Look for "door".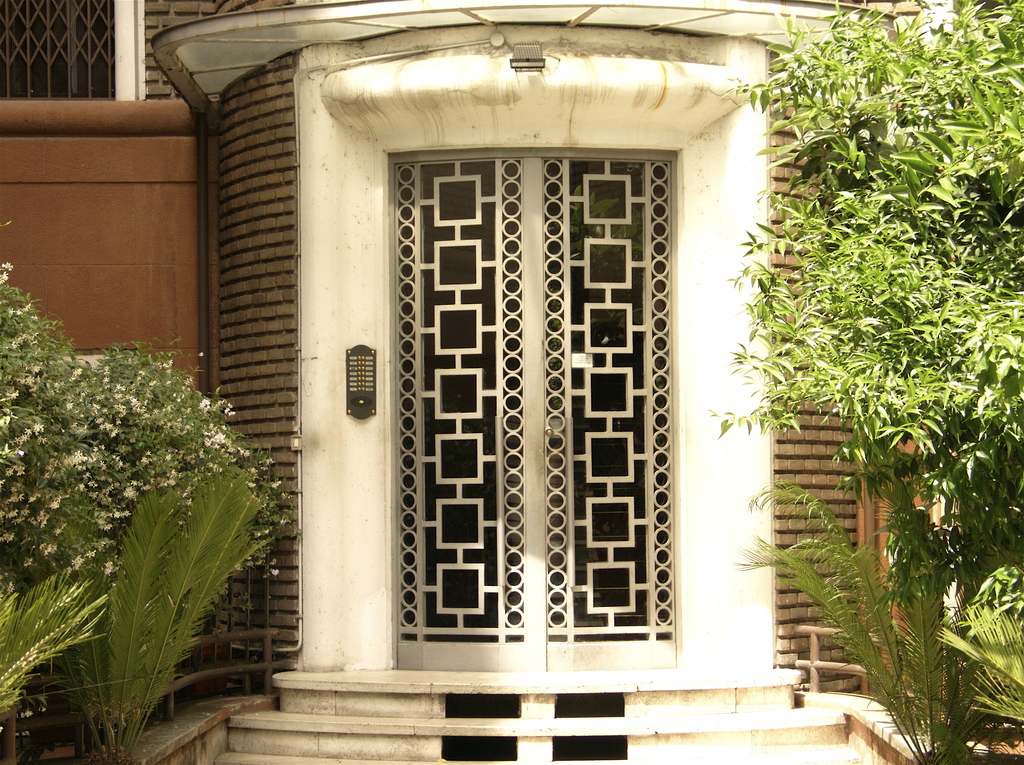
Found: pyautogui.locateOnScreen(383, 142, 681, 672).
